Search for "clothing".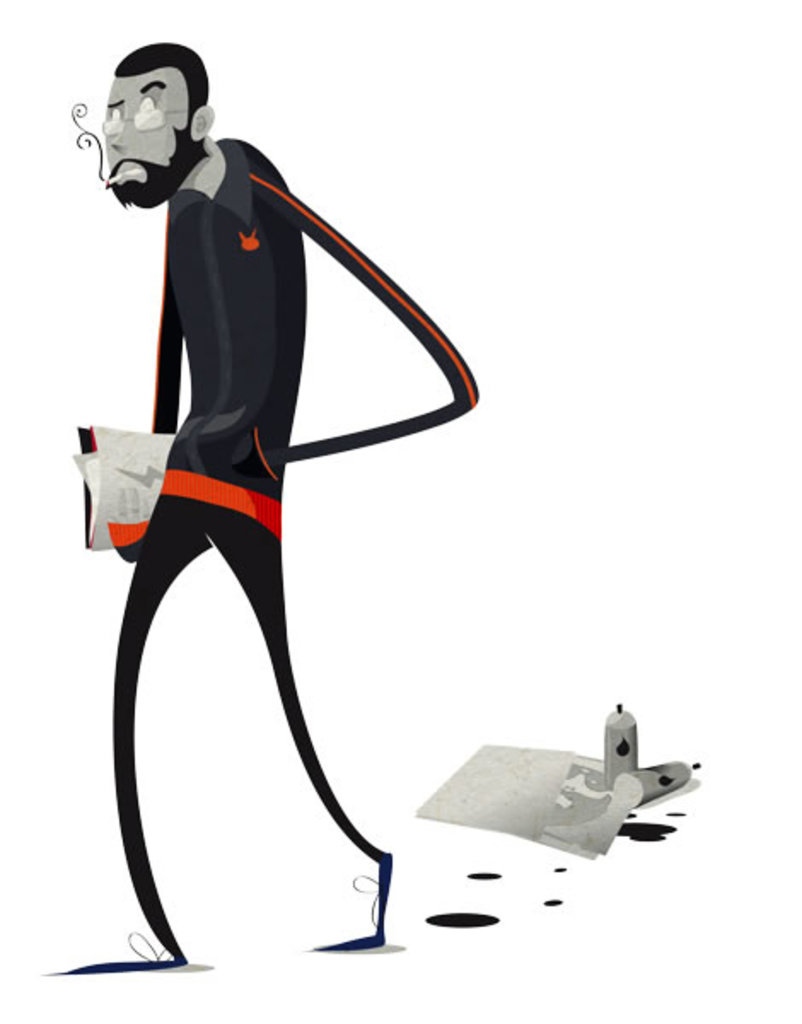
Found at 102:142:481:956.
